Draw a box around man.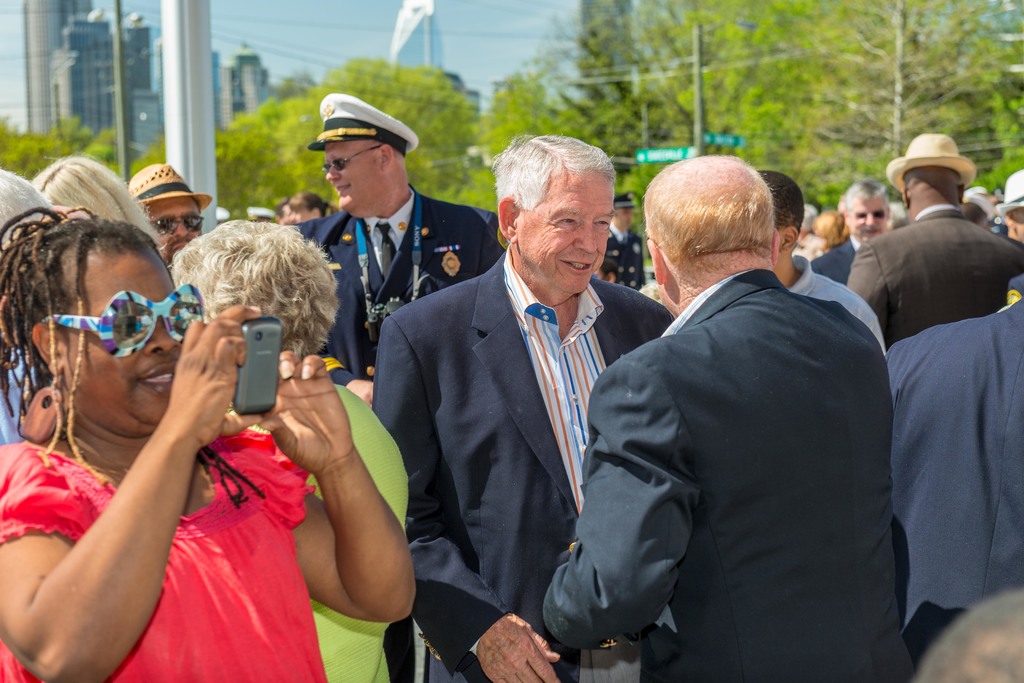
x1=292 y1=189 x2=326 y2=226.
